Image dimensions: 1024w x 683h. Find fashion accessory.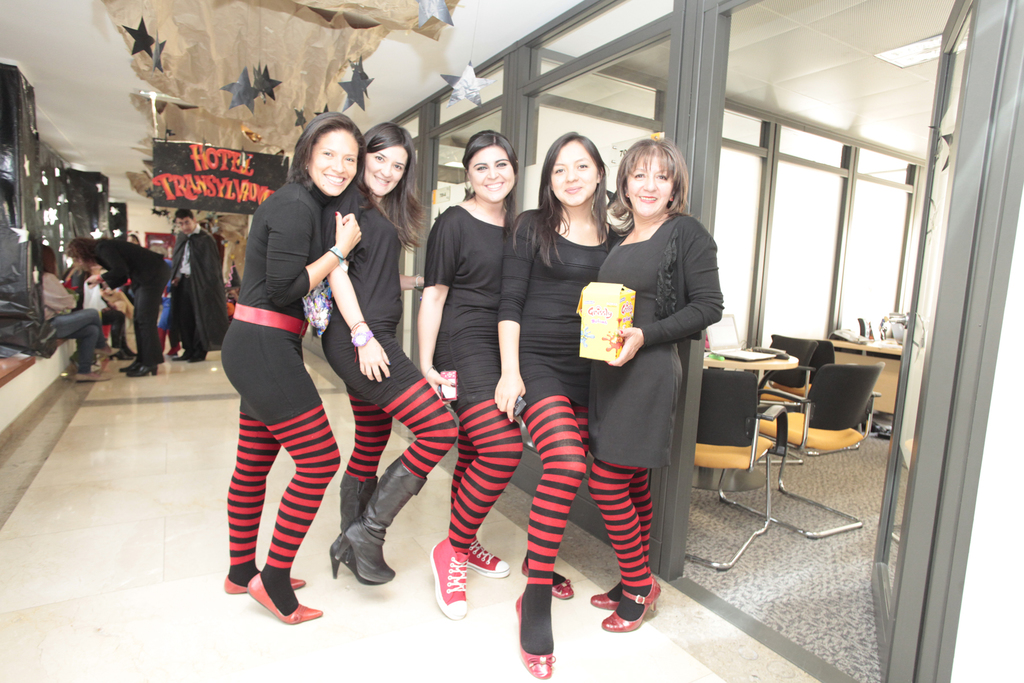
{"left": 350, "top": 324, "right": 375, "bottom": 347}.
